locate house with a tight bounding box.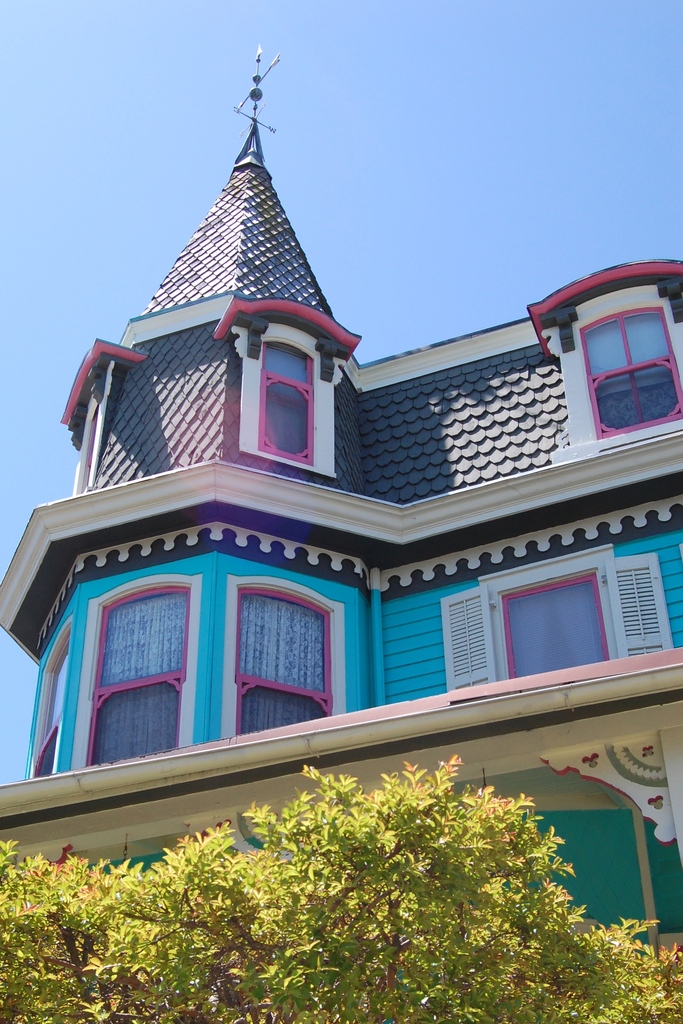
[left=0, top=47, right=682, bottom=986].
